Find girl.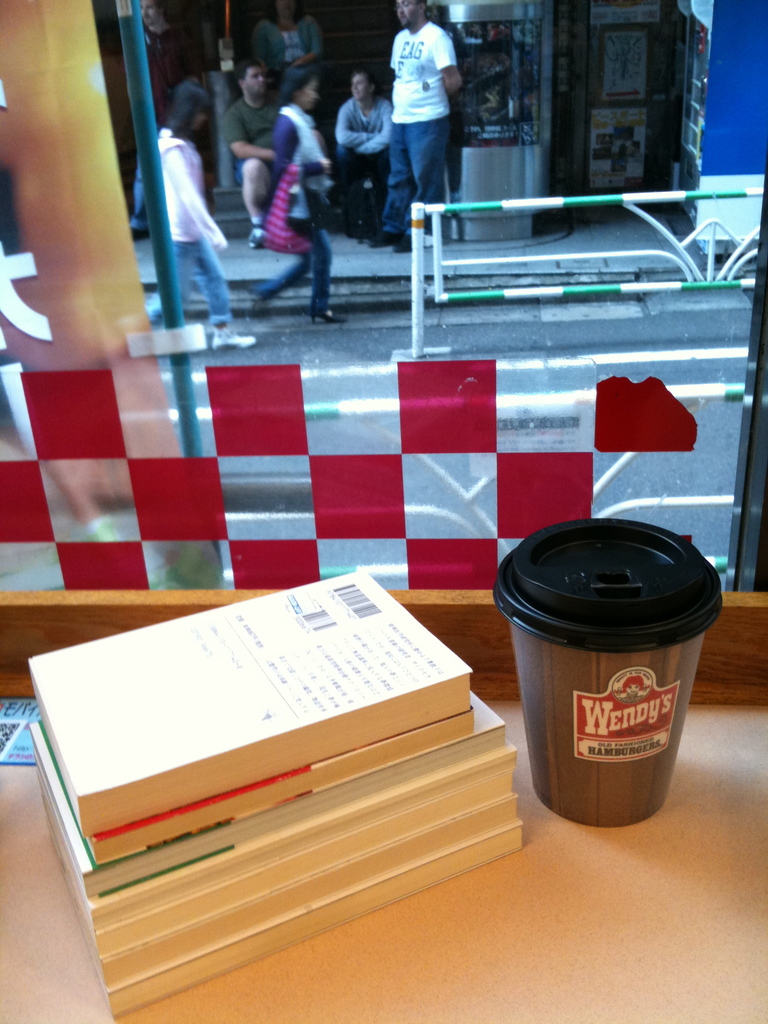
box(152, 81, 257, 351).
